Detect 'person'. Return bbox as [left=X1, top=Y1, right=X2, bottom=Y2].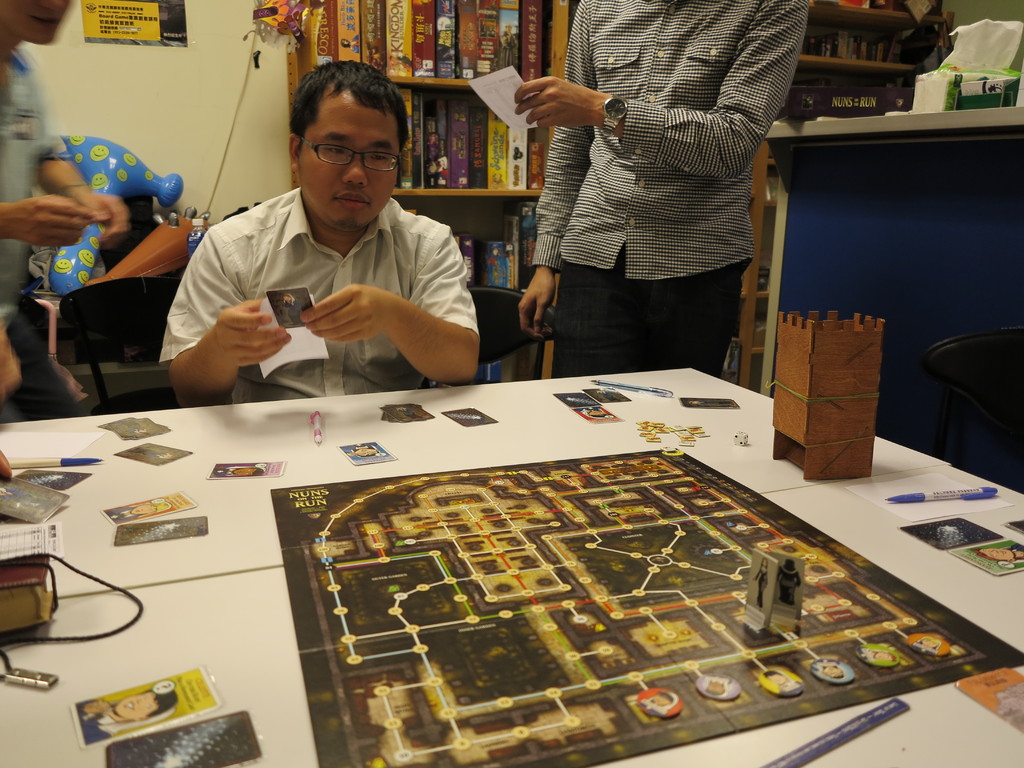
[left=0, top=0, right=133, bottom=431].
